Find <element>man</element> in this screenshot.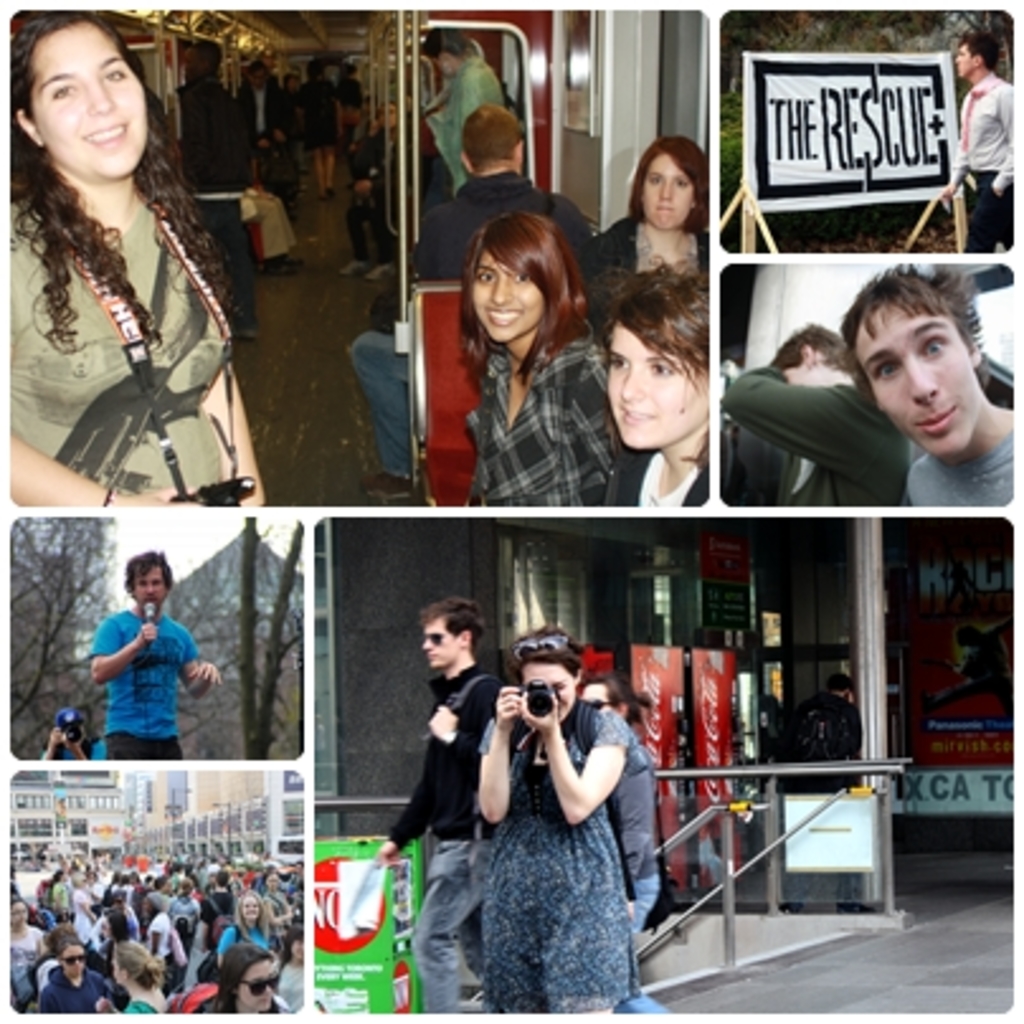
The bounding box for <element>man</element> is Rect(63, 565, 215, 781).
